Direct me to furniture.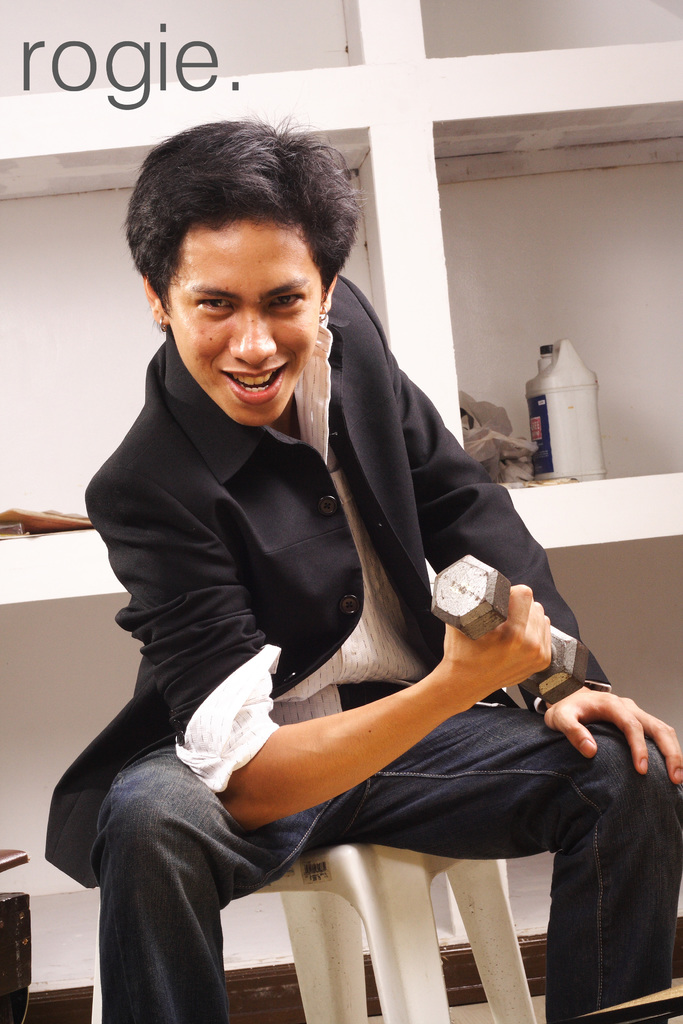
Direction: l=92, t=834, r=544, b=1023.
